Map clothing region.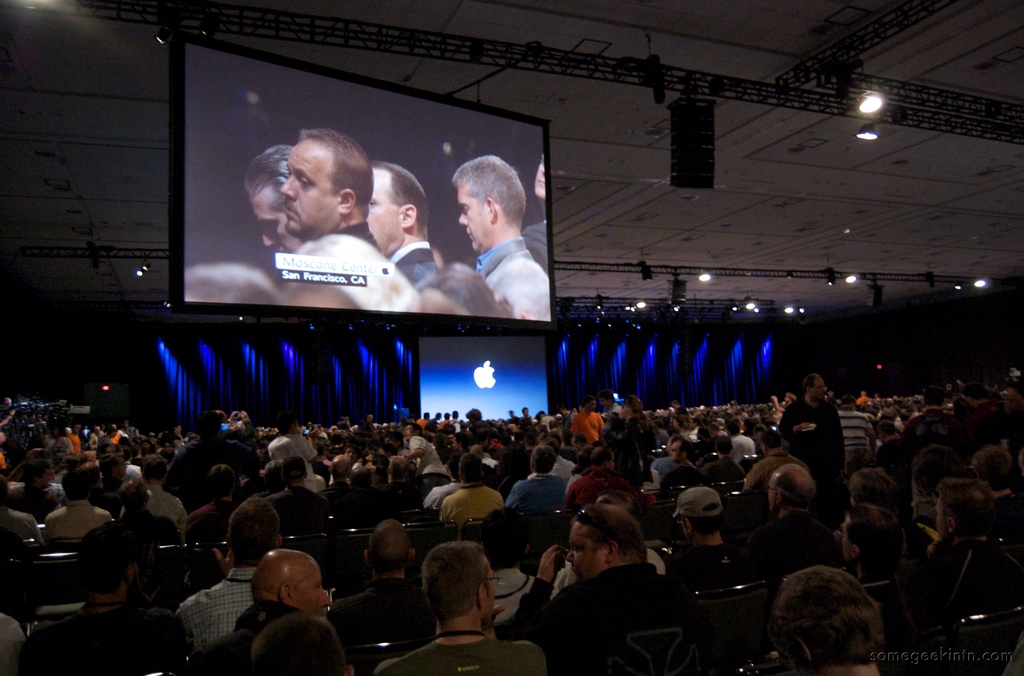
Mapped to [x1=428, y1=478, x2=459, y2=507].
